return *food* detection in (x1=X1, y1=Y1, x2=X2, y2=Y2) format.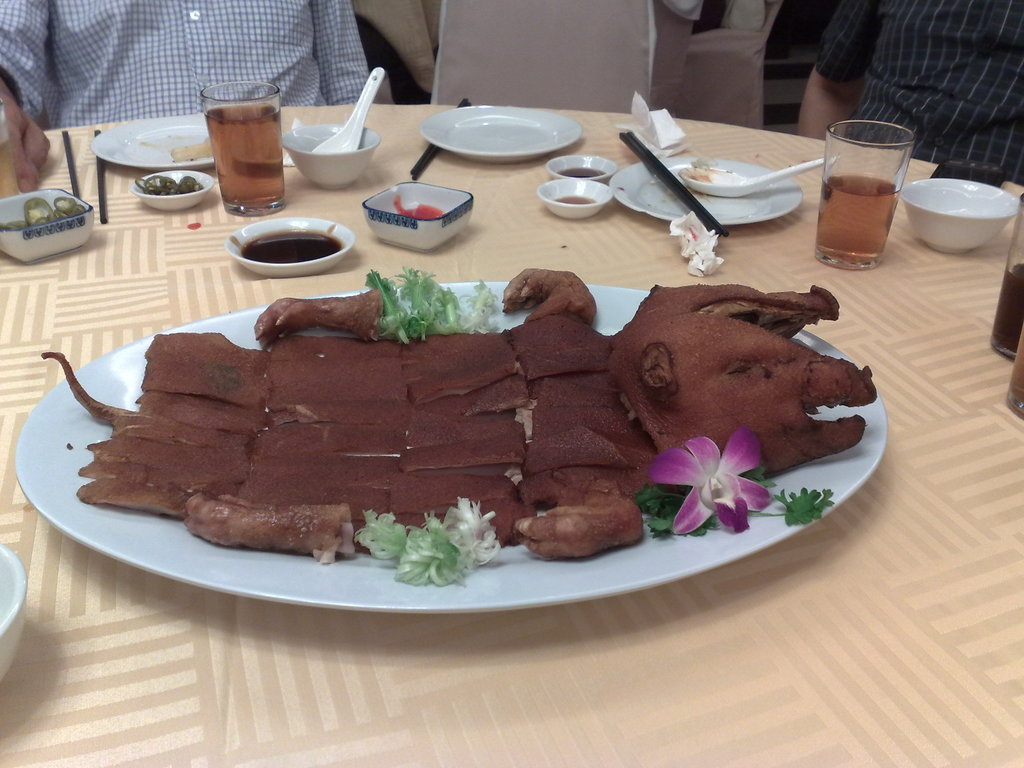
(x1=166, y1=131, x2=213, y2=165).
